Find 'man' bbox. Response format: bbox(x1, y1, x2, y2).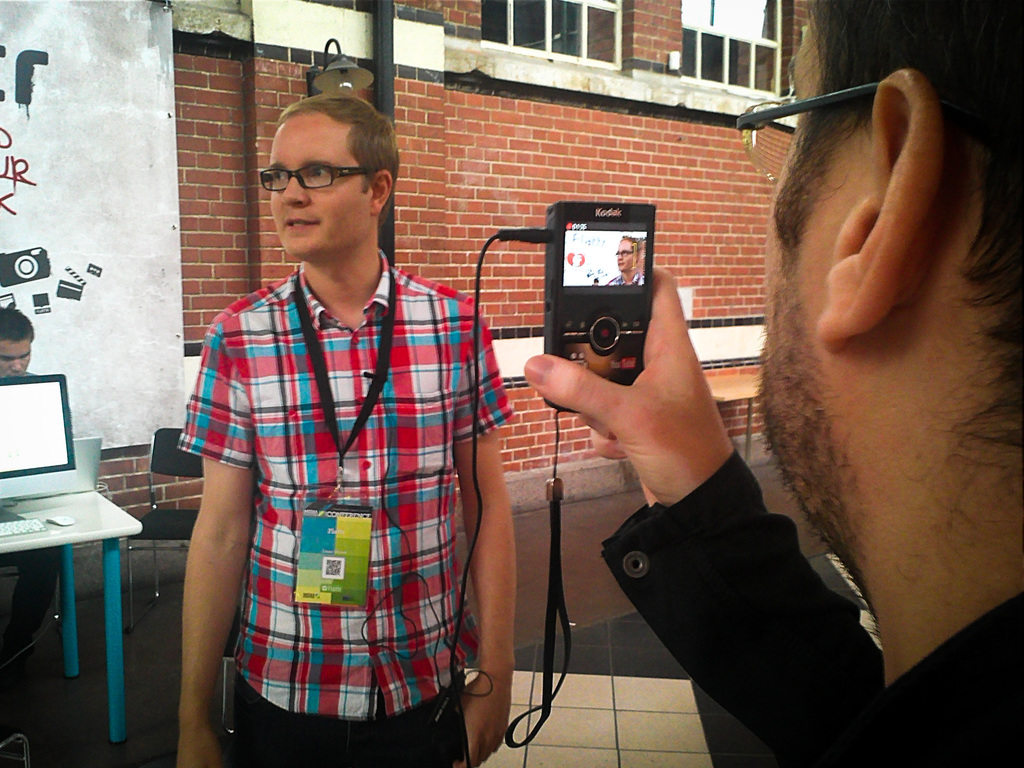
bbox(0, 303, 62, 672).
